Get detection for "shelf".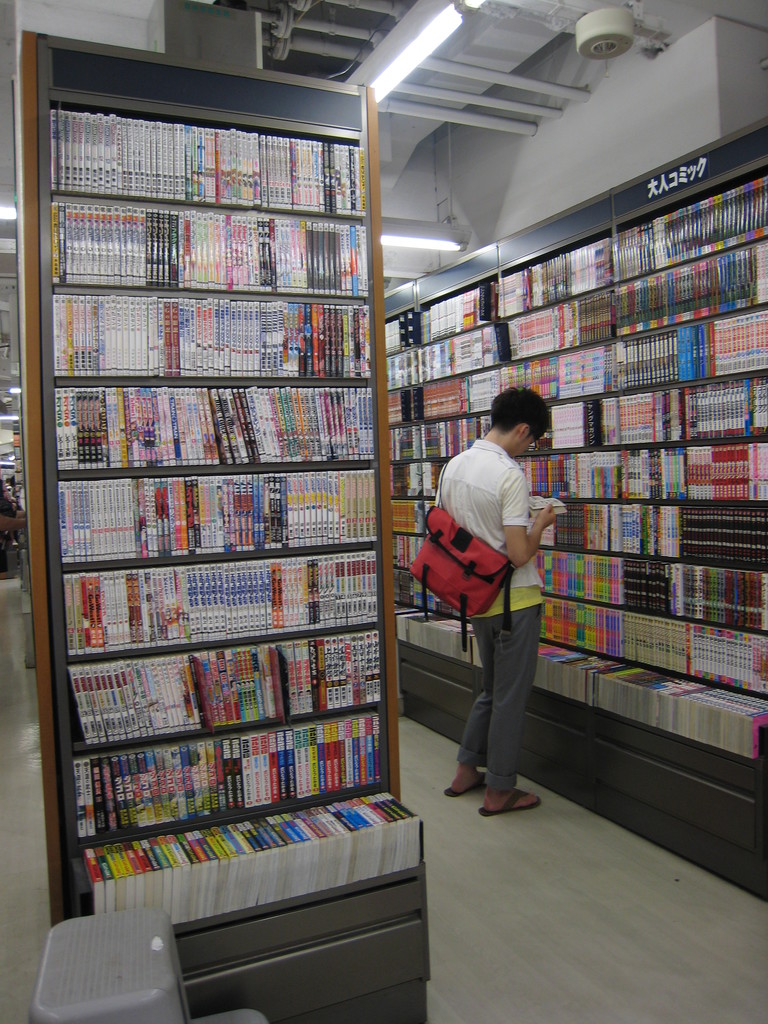
Detection: (left=17, top=104, right=416, bottom=944).
